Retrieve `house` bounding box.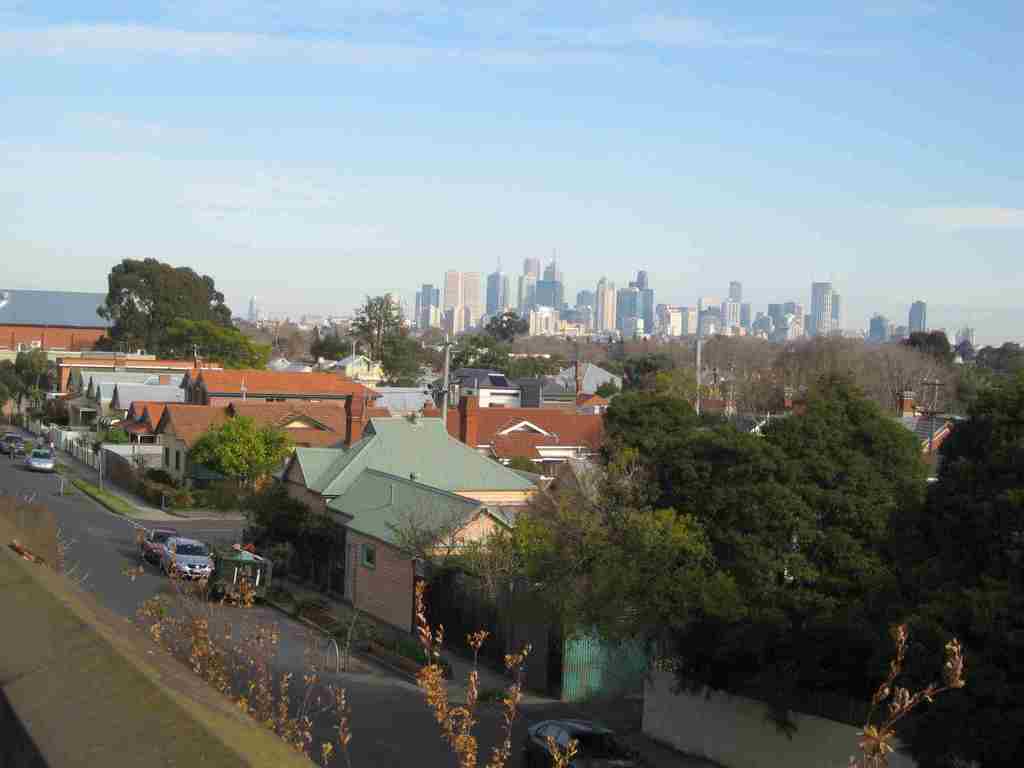
Bounding box: {"x1": 49, "y1": 356, "x2": 136, "y2": 397}.
